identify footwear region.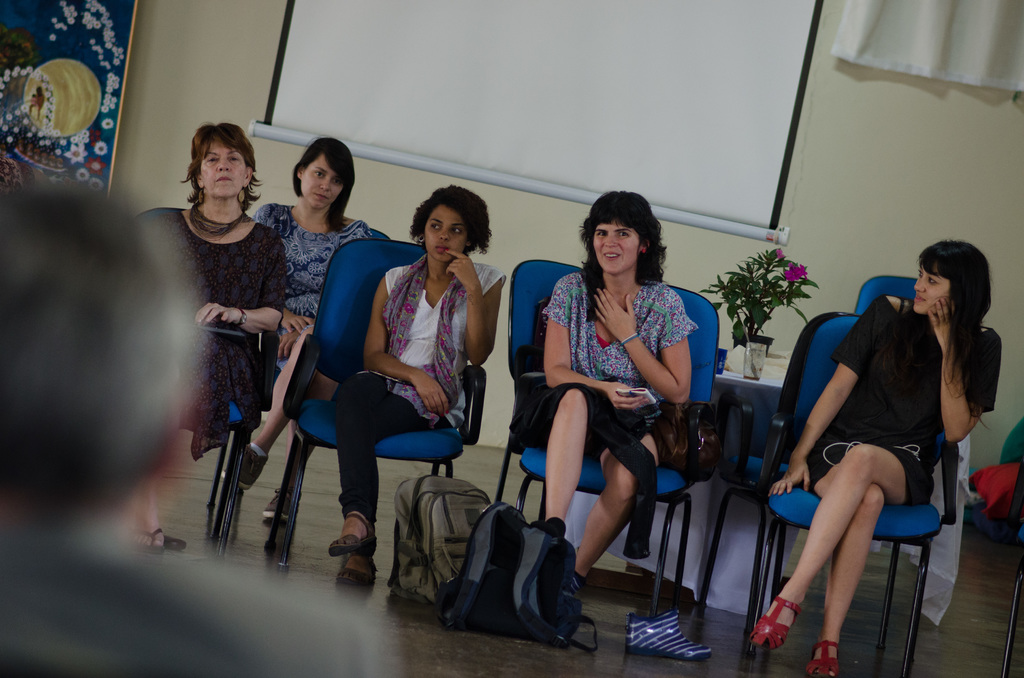
Region: (left=336, top=547, right=380, bottom=583).
